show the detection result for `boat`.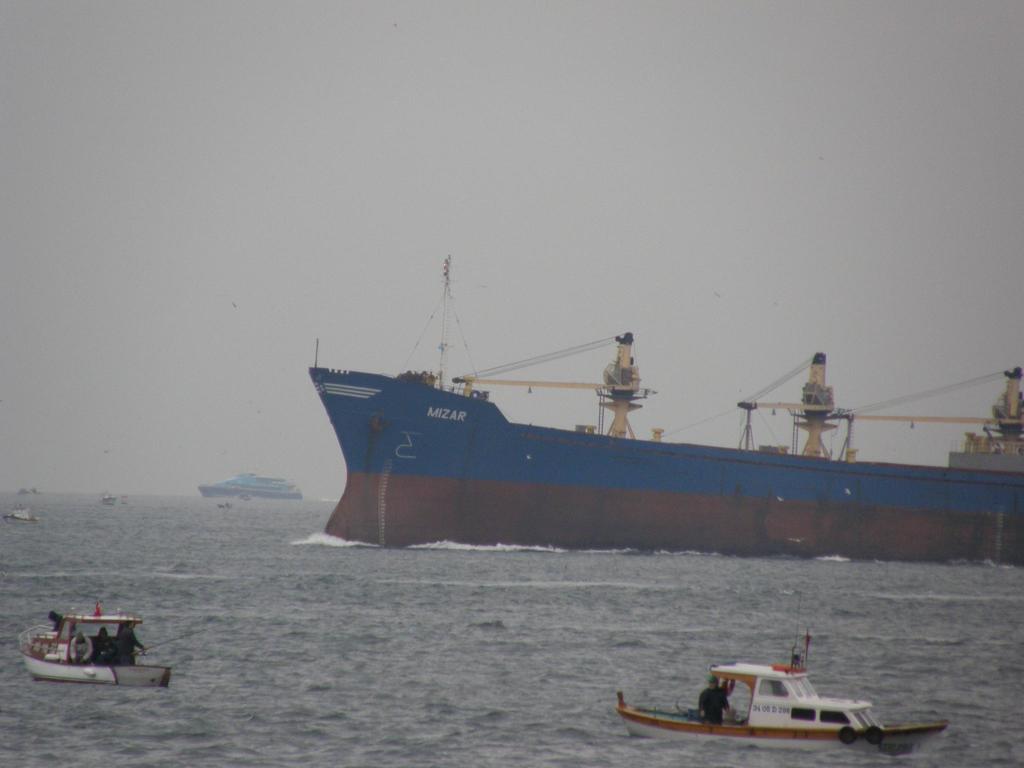
<box>278,275,998,564</box>.
